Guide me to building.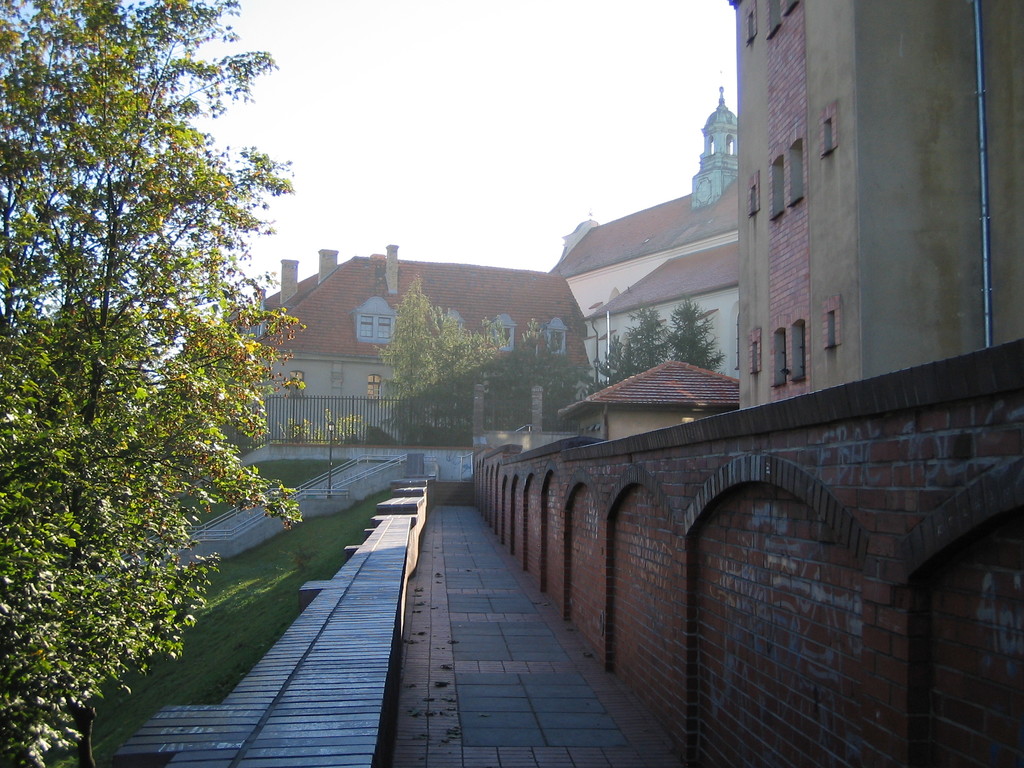
Guidance: {"left": 192, "top": 248, "right": 588, "bottom": 438}.
